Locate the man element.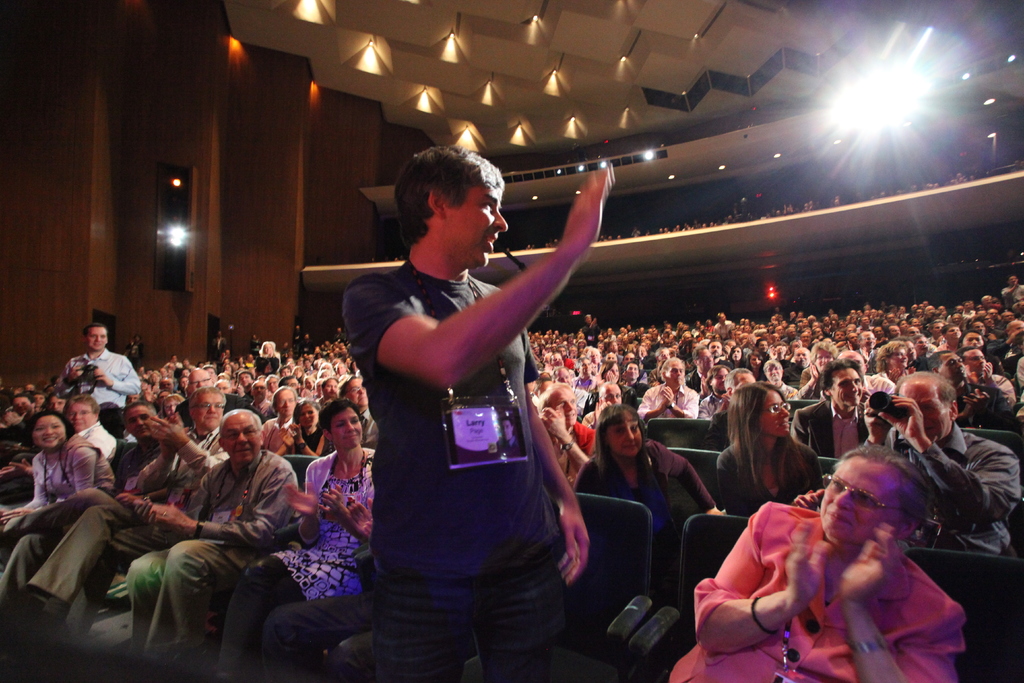
Element bbox: <bbox>730, 364, 756, 388</bbox>.
